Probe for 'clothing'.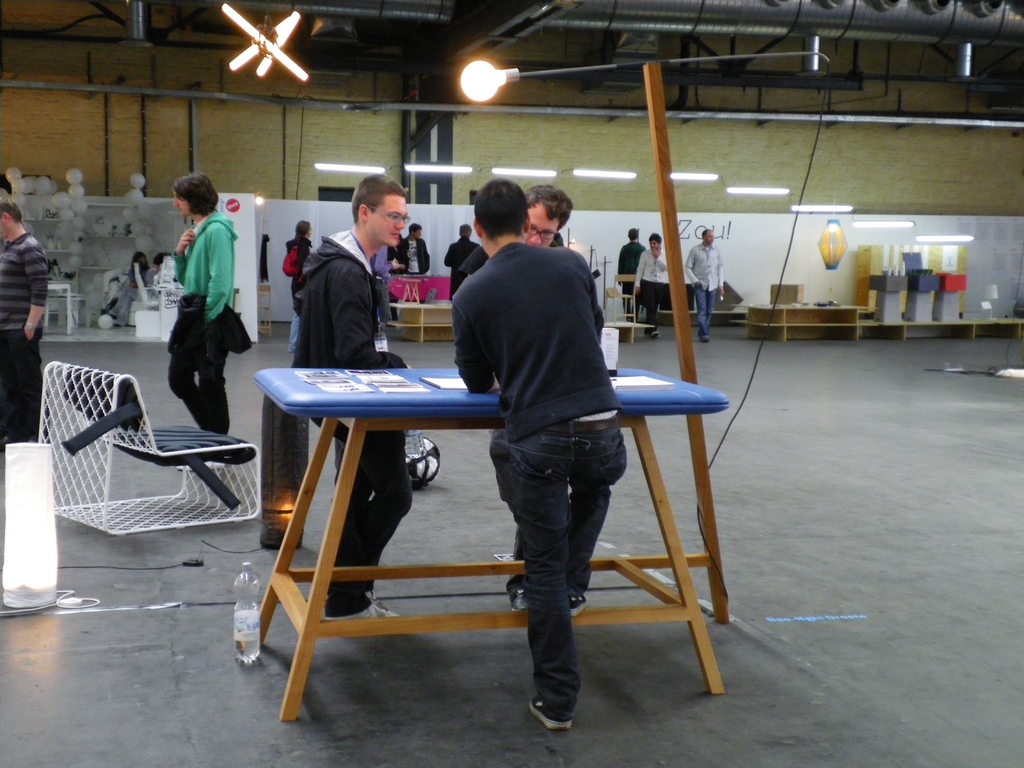
Probe result: detection(149, 188, 241, 408).
